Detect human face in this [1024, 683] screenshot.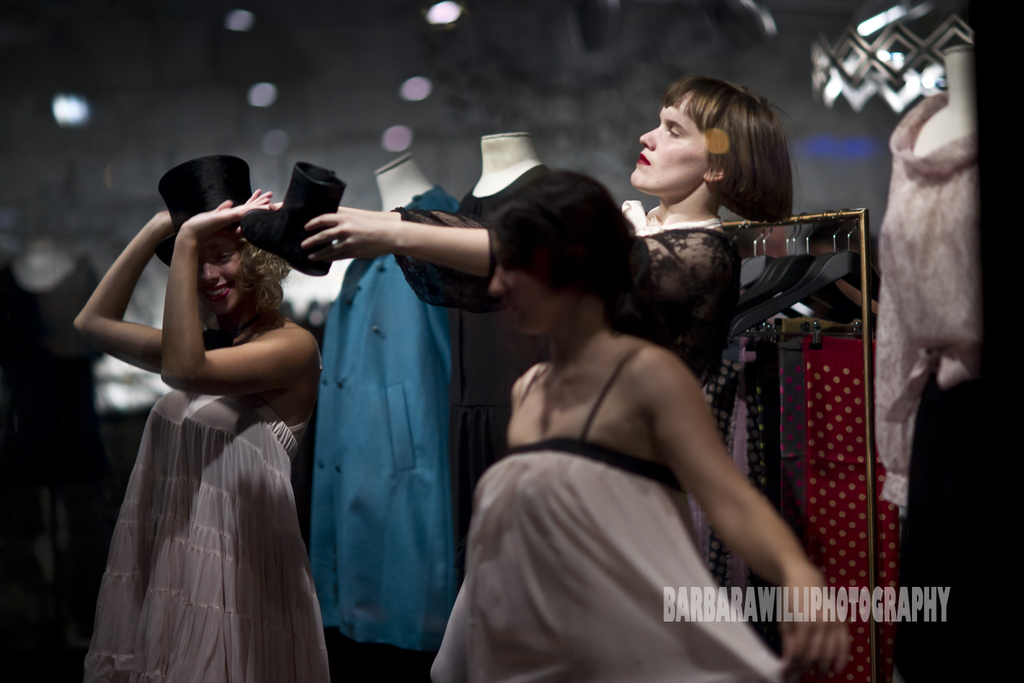
Detection: {"x1": 490, "y1": 227, "x2": 582, "y2": 330}.
